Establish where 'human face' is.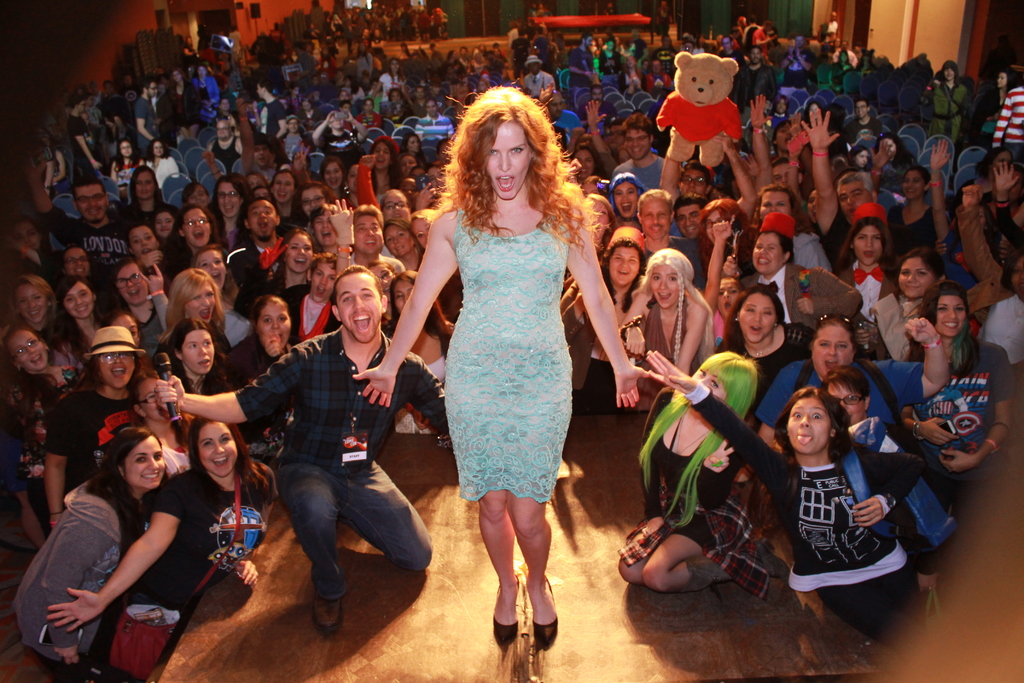
Established at x1=791 y1=399 x2=830 y2=454.
